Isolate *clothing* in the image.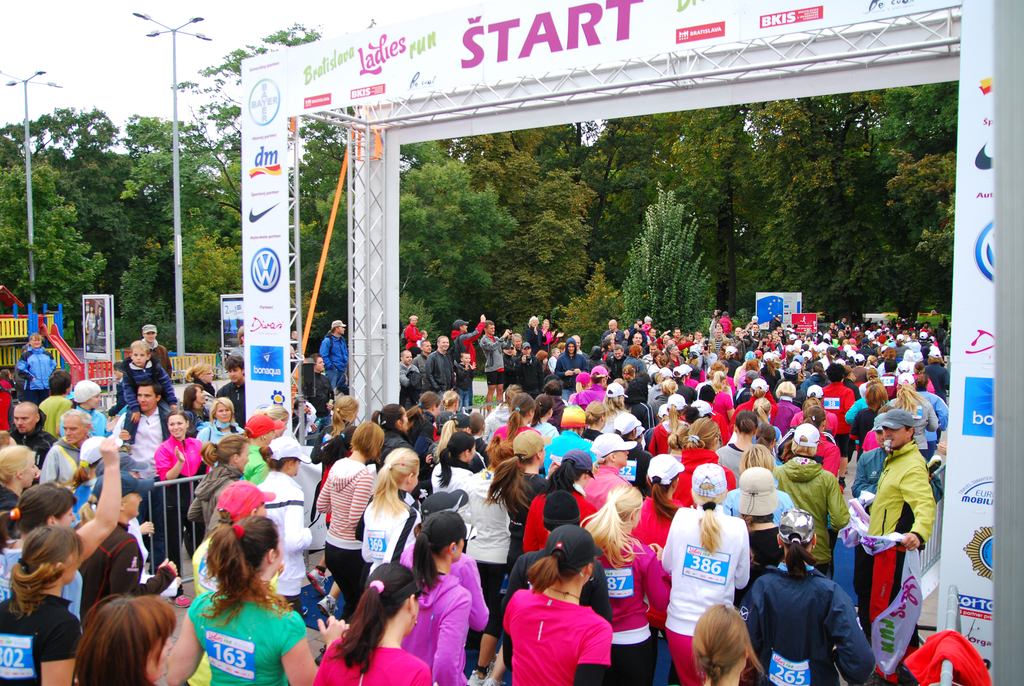
Isolated region: BBox(310, 414, 364, 475).
